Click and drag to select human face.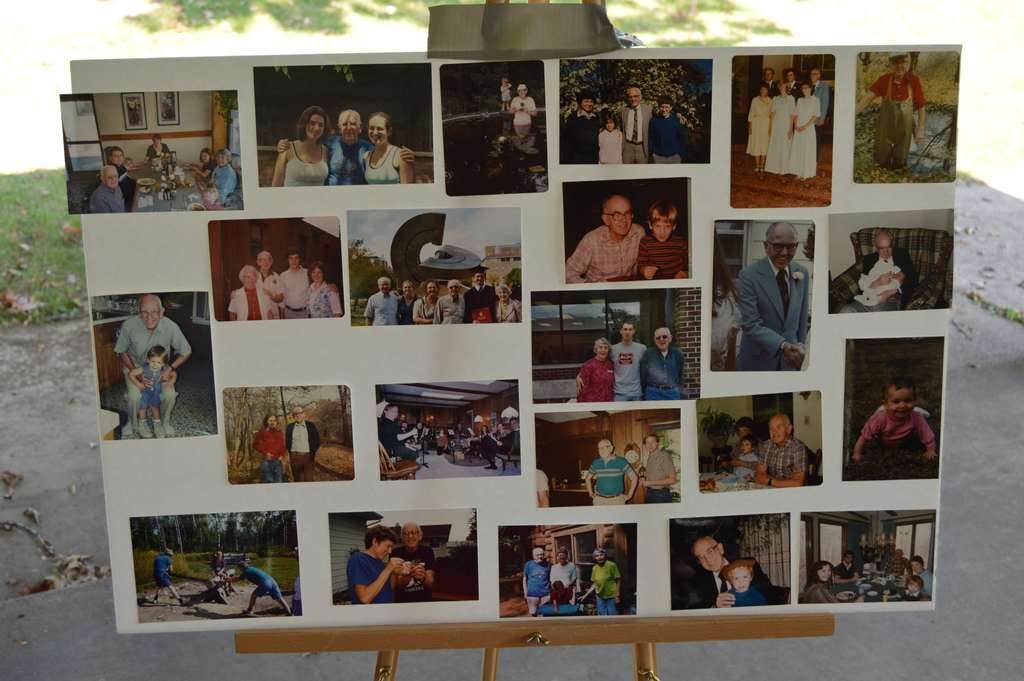
Selection: x1=879, y1=385, x2=912, y2=425.
